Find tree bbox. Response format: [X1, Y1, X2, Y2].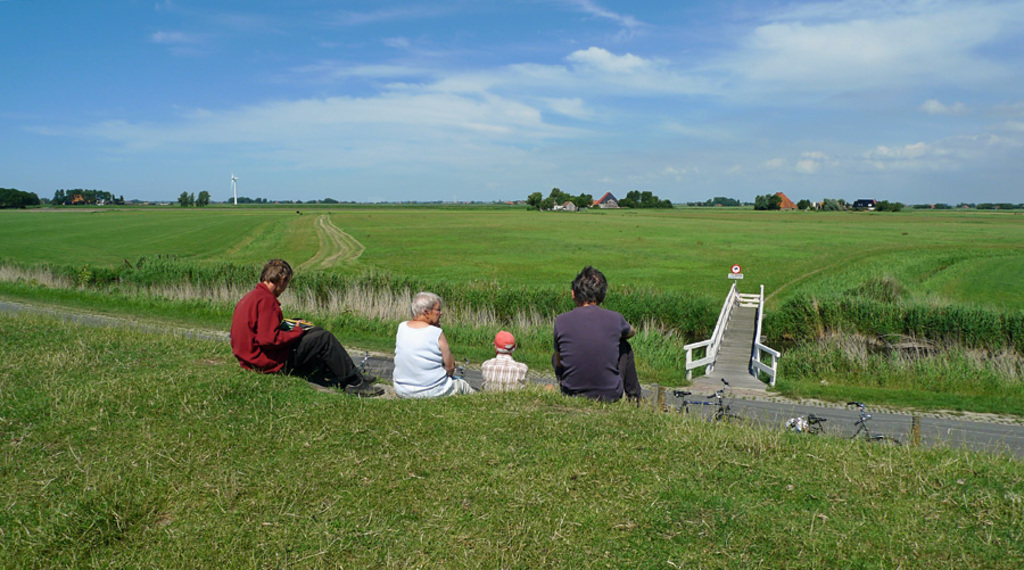
[825, 199, 834, 206].
